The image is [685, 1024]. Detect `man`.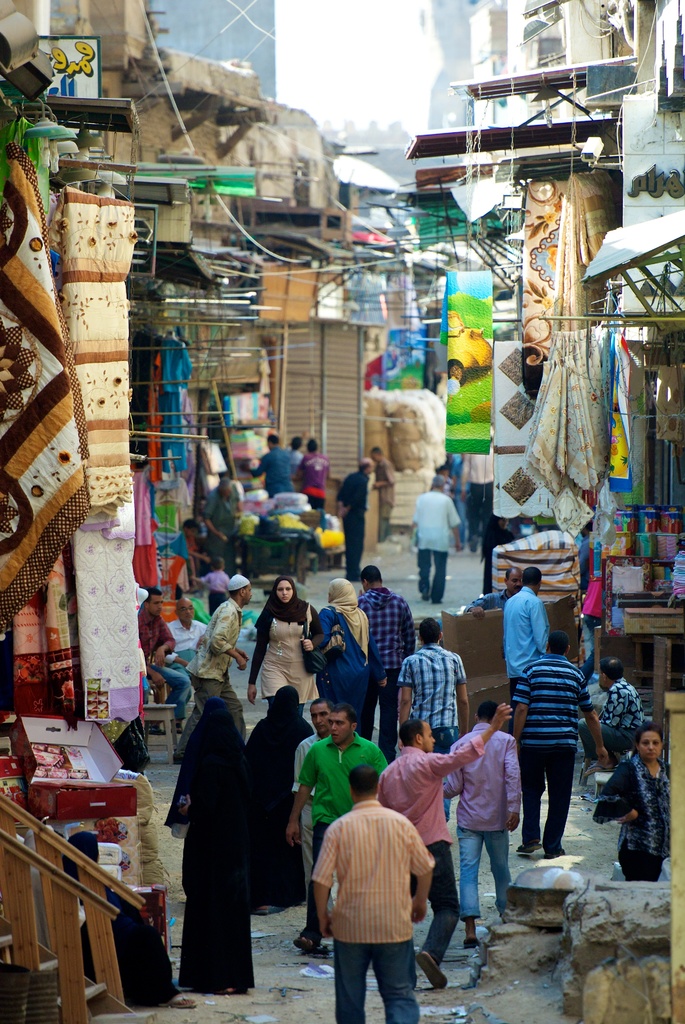
Detection: box(162, 598, 207, 712).
